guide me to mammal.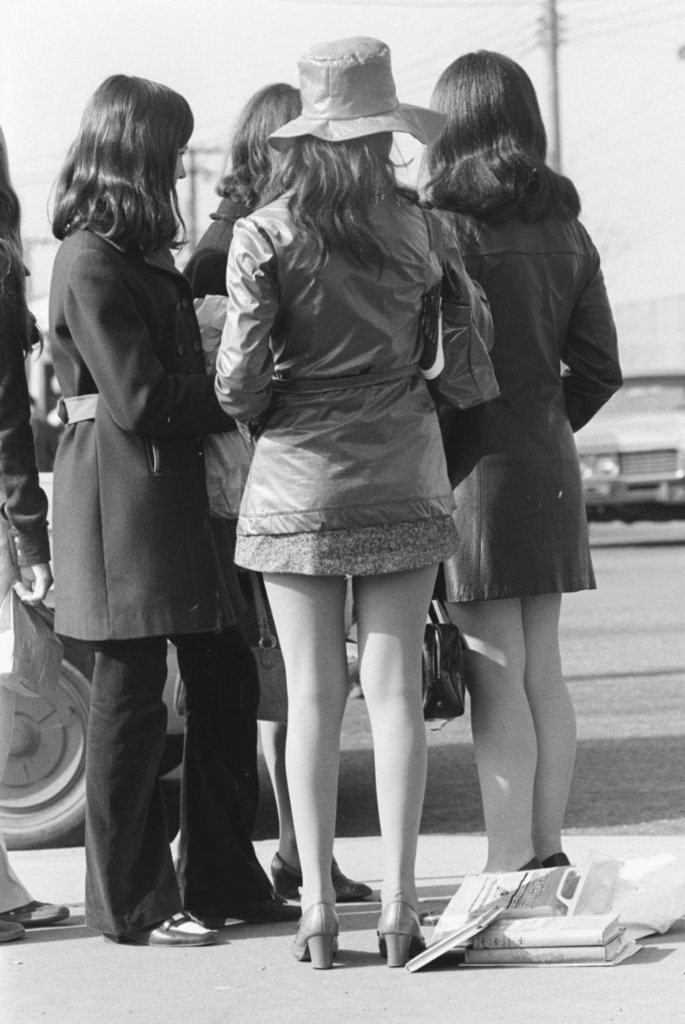
Guidance: <box>0,128,72,944</box>.
